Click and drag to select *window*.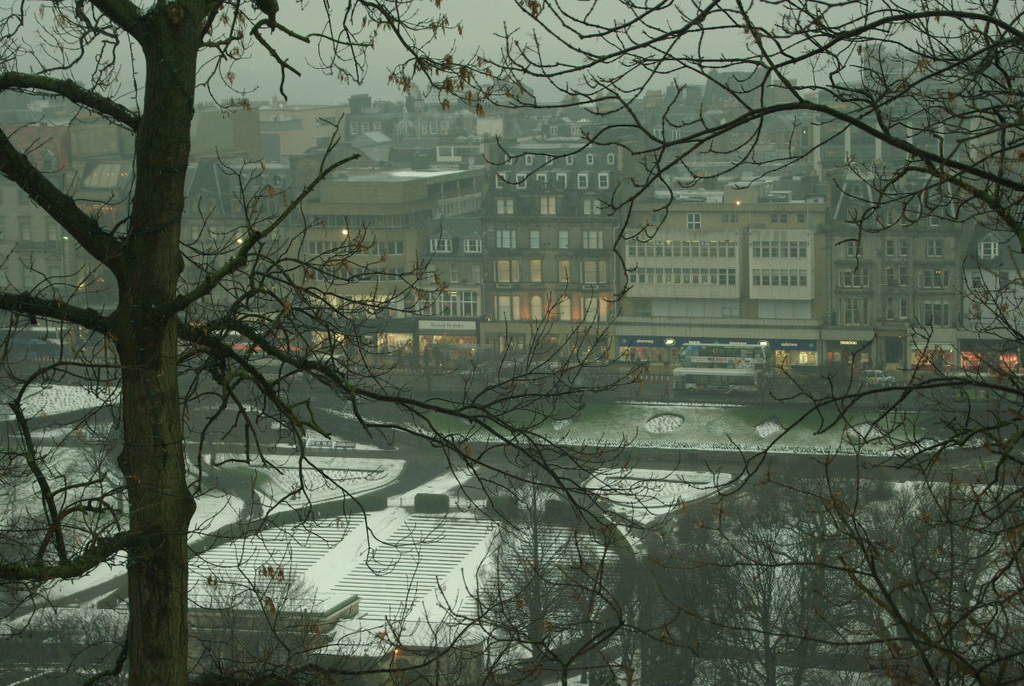
Selection: (430,238,450,253).
